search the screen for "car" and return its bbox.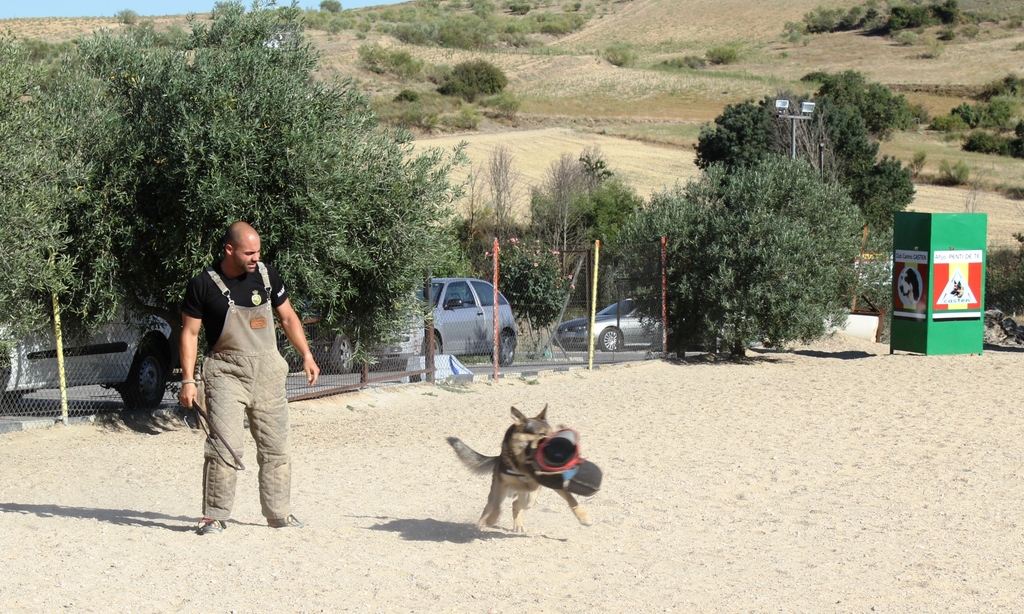
Found: [275,305,358,375].
